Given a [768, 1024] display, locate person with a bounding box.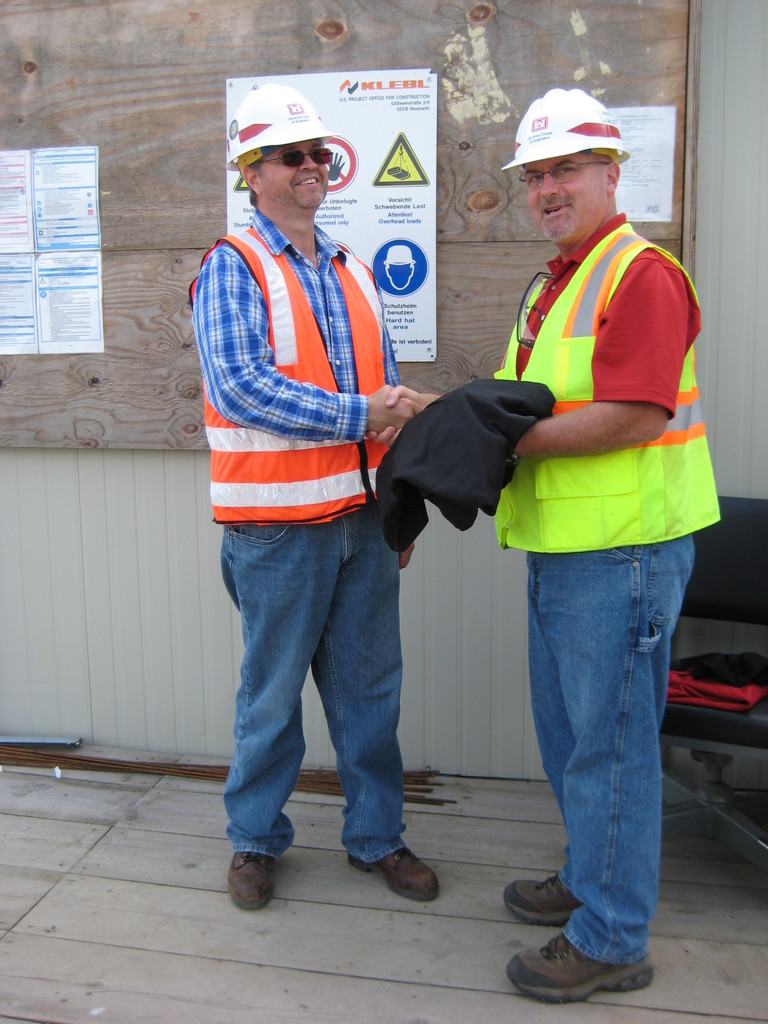
Located: left=182, top=83, right=430, bottom=914.
